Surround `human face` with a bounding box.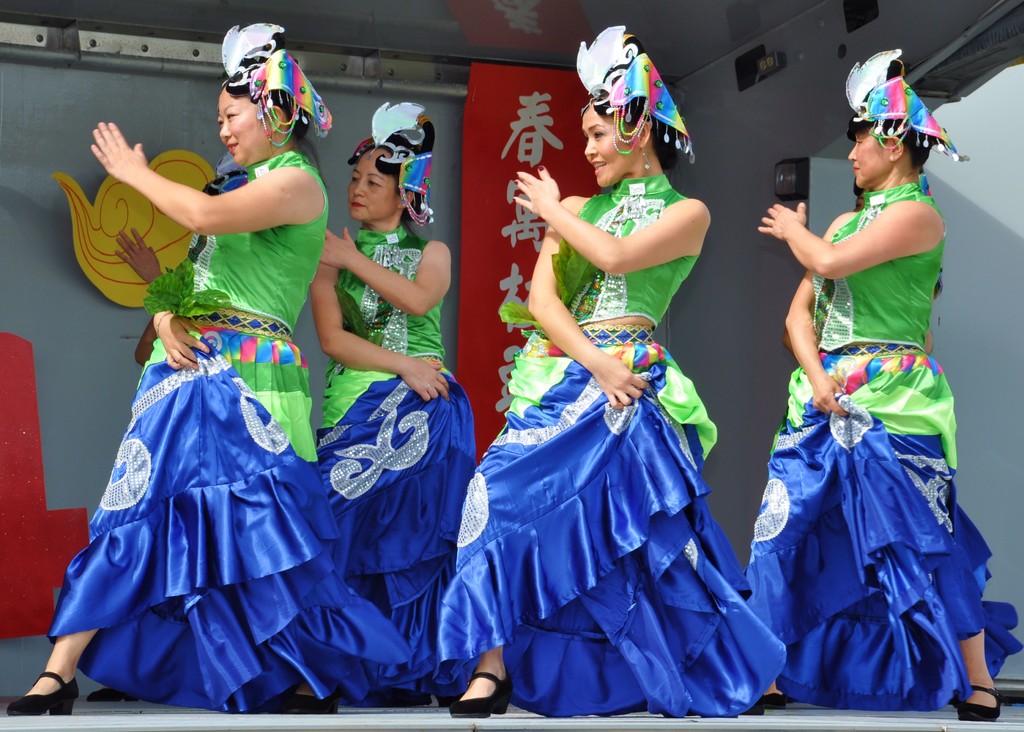
{"left": 585, "top": 107, "right": 637, "bottom": 184}.
